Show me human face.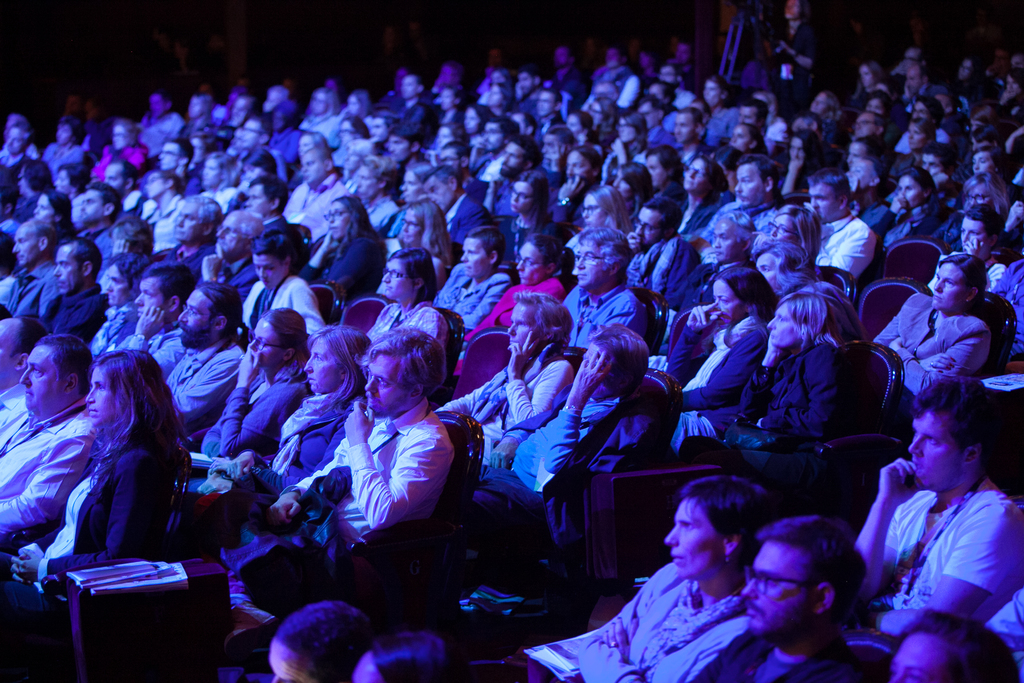
human face is here: <box>110,125,131,151</box>.
